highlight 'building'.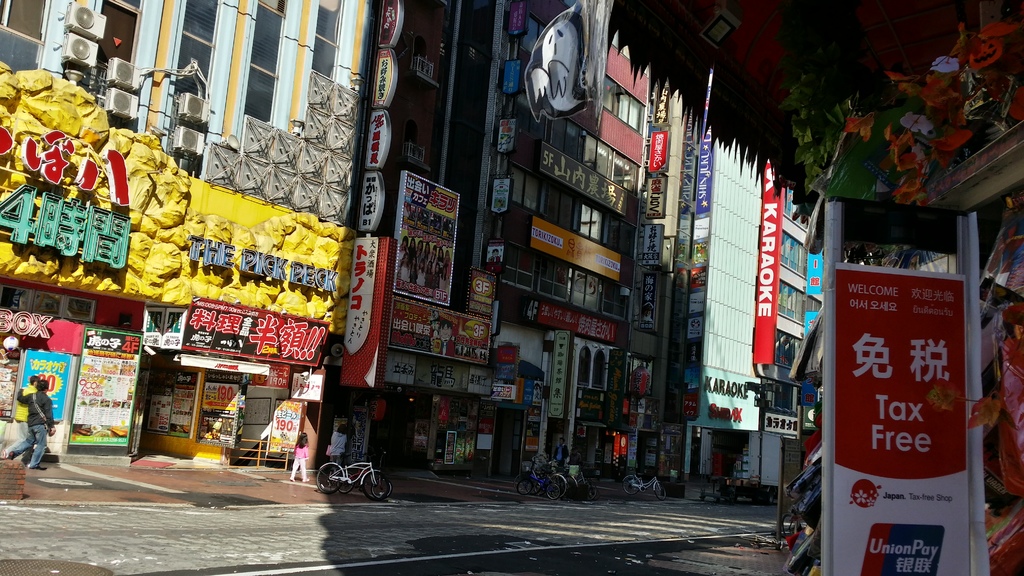
Highlighted region: <region>364, 3, 645, 477</region>.
